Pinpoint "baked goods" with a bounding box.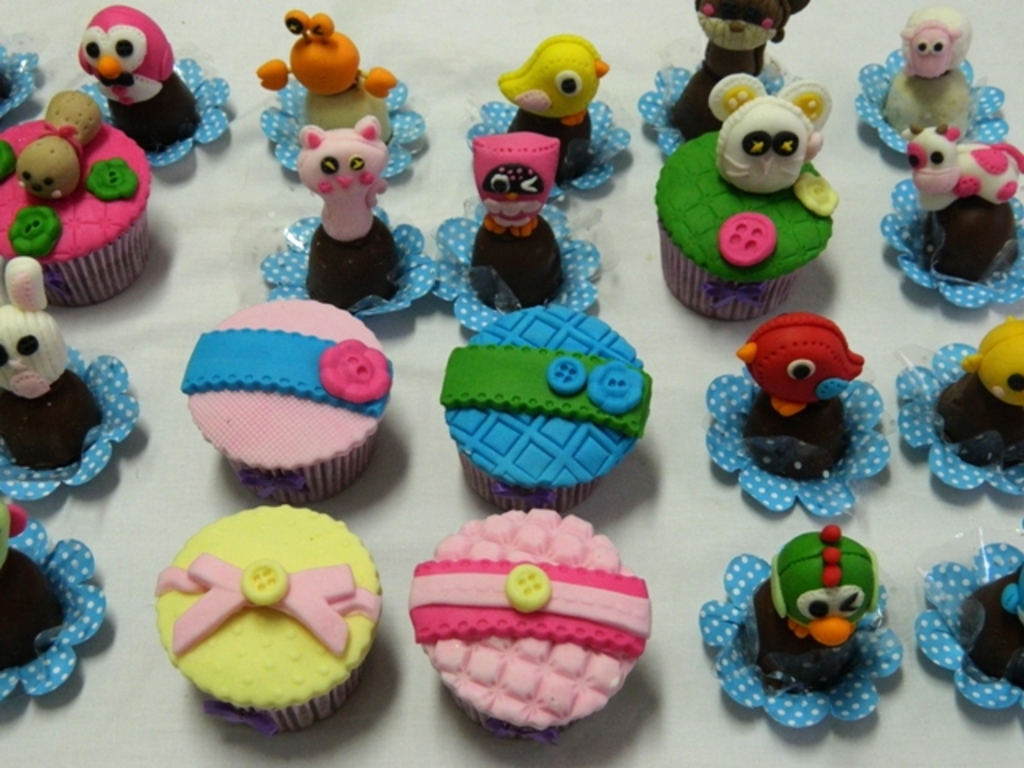
l=437, t=302, r=654, b=510.
